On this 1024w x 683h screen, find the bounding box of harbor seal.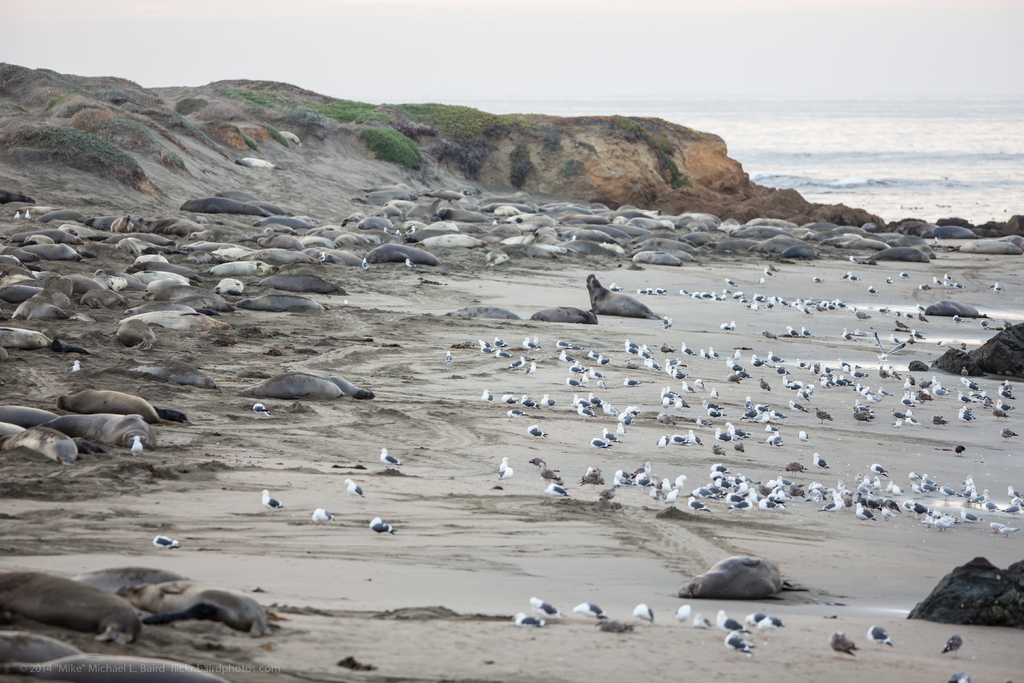
Bounding box: 0, 324, 52, 348.
